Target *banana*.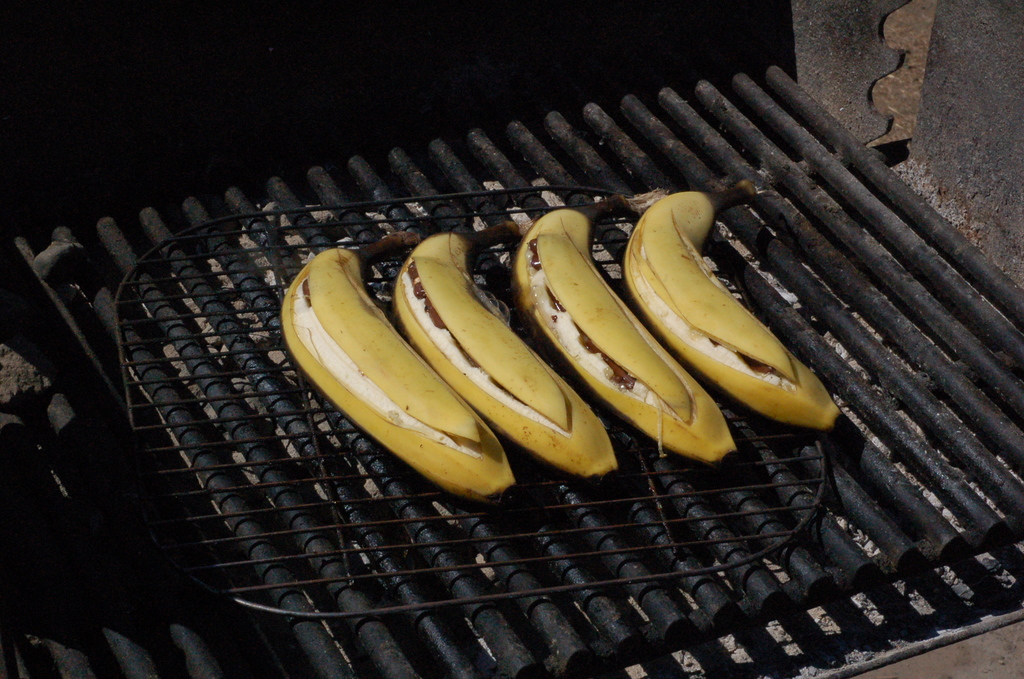
Target region: detection(276, 245, 511, 506).
